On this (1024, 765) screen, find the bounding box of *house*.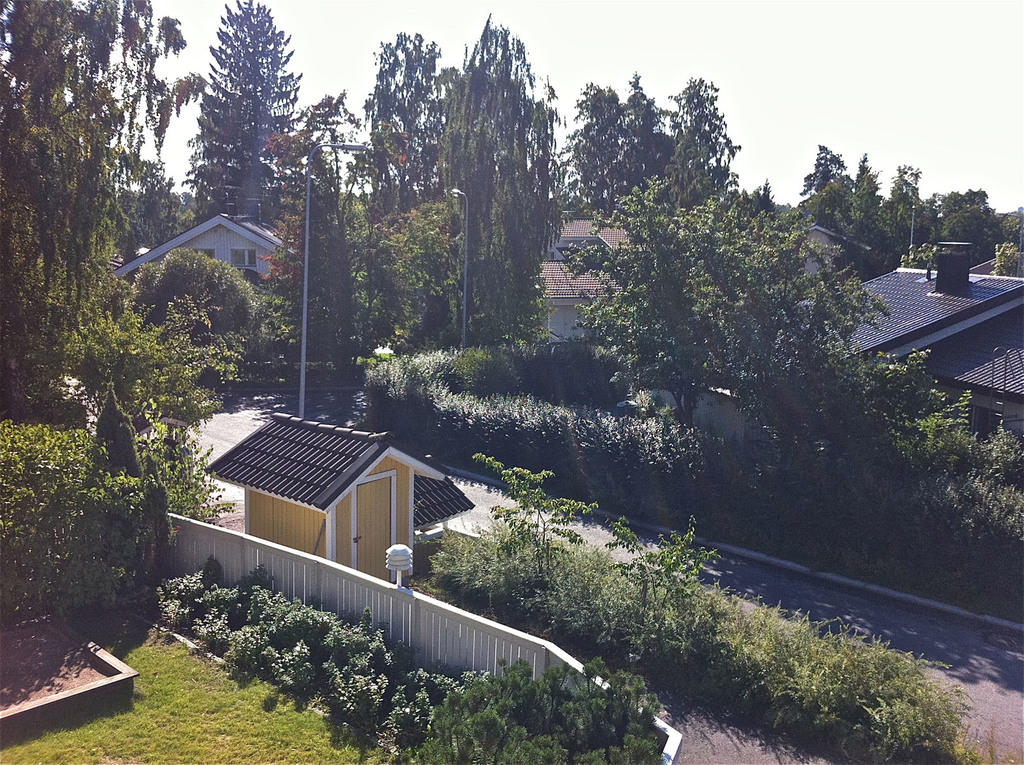
Bounding box: <region>109, 211, 303, 294</region>.
